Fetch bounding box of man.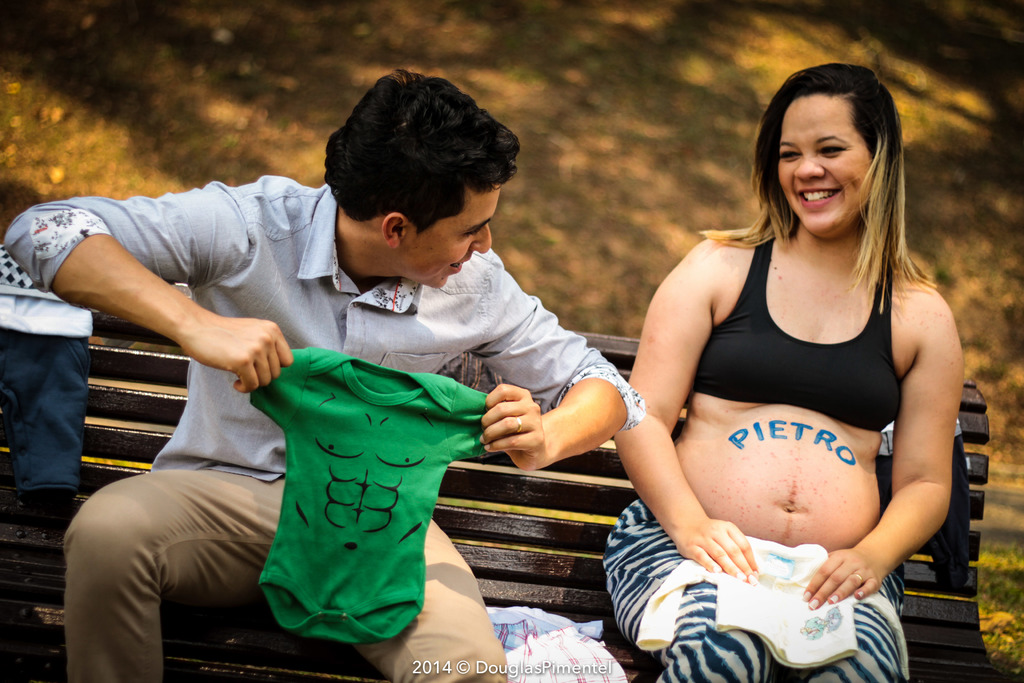
Bbox: rect(4, 69, 645, 682).
